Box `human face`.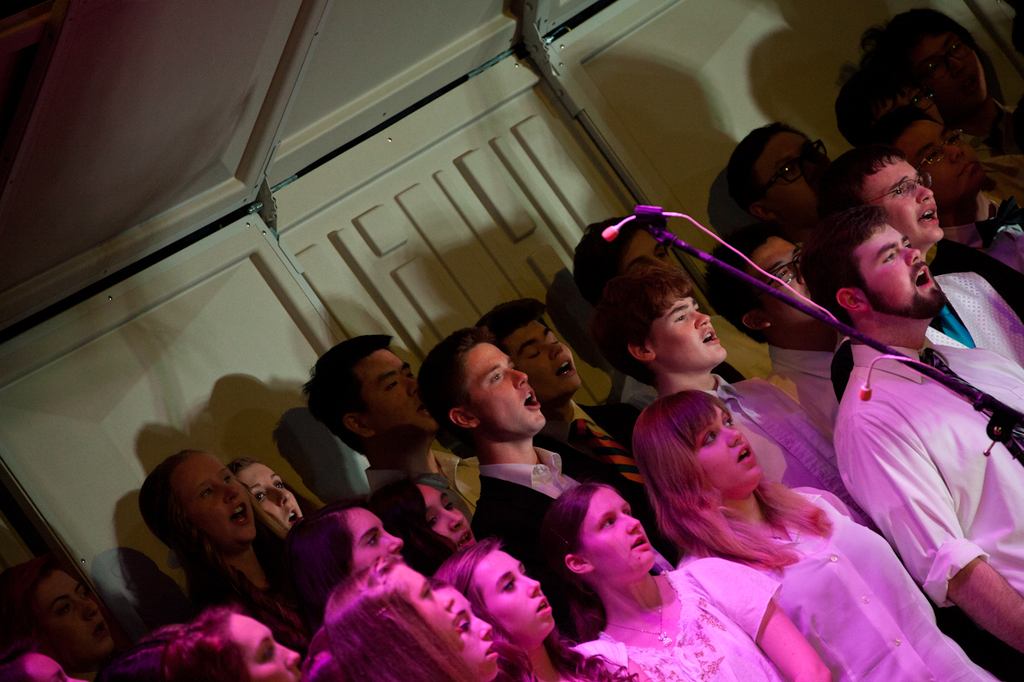
374/354/434/433.
